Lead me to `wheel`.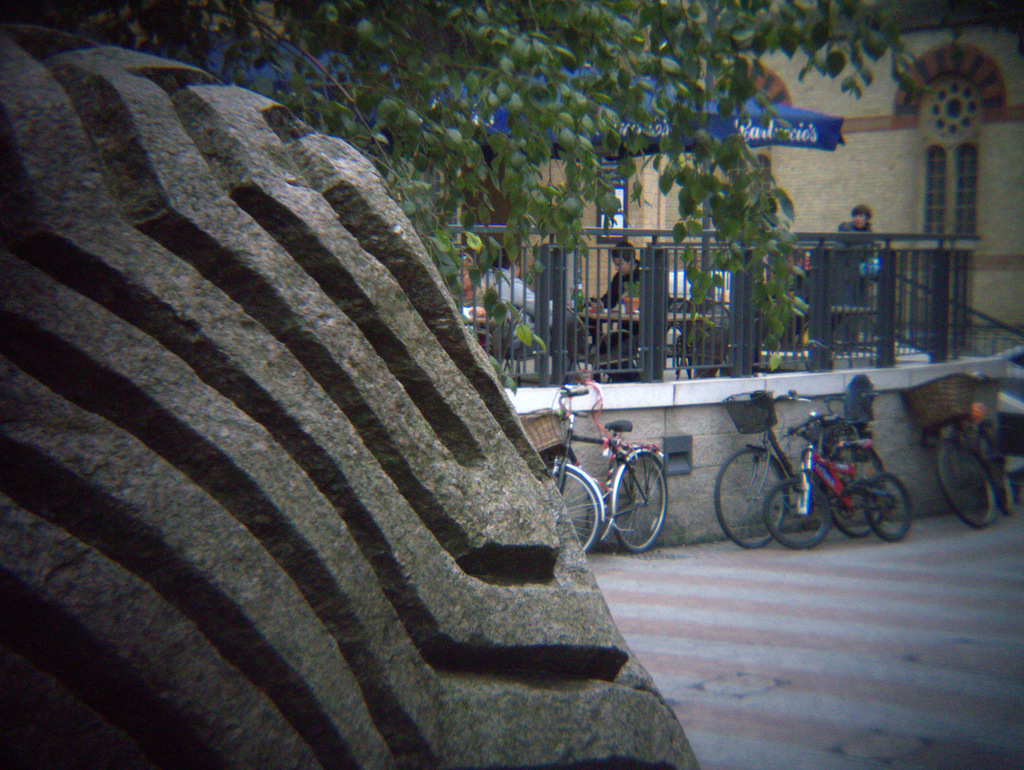
Lead to x1=980 y1=434 x2=1014 y2=513.
